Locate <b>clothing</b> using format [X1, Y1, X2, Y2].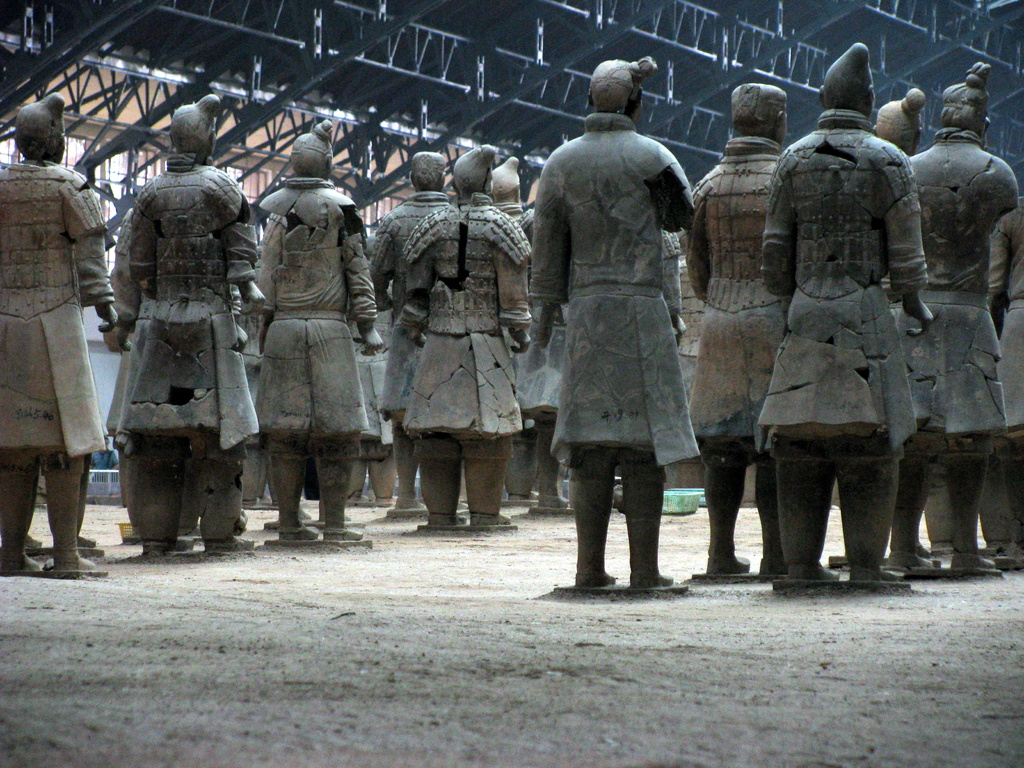
[555, 120, 705, 453].
